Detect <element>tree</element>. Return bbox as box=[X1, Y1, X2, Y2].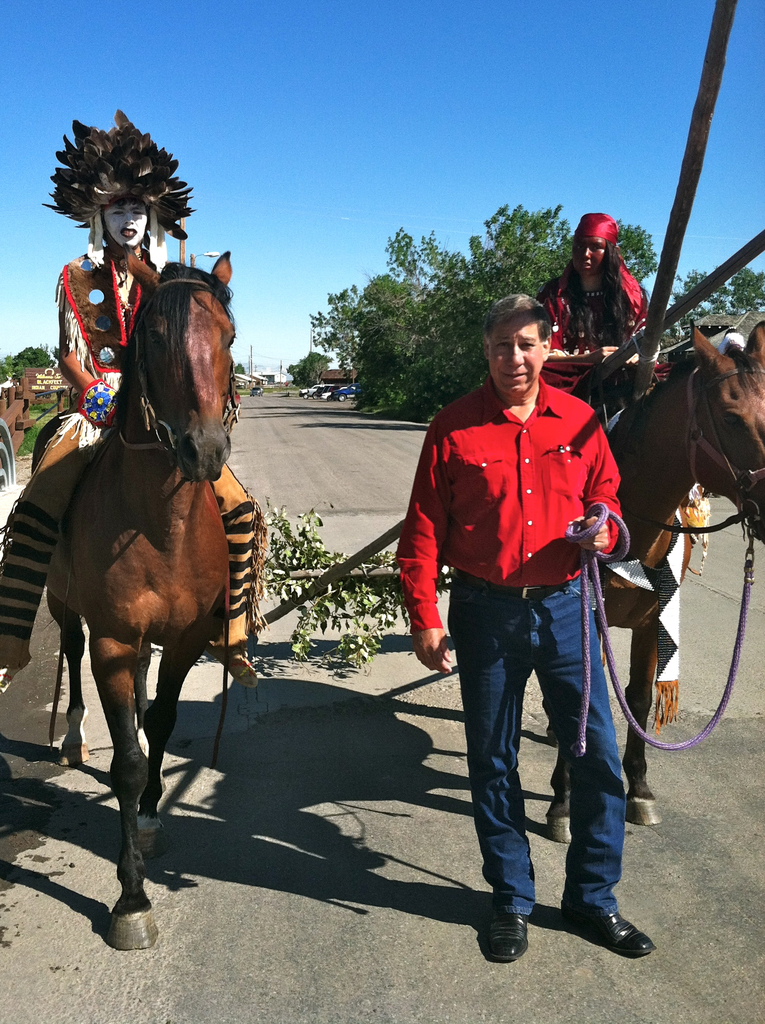
box=[8, 346, 54, 377].
